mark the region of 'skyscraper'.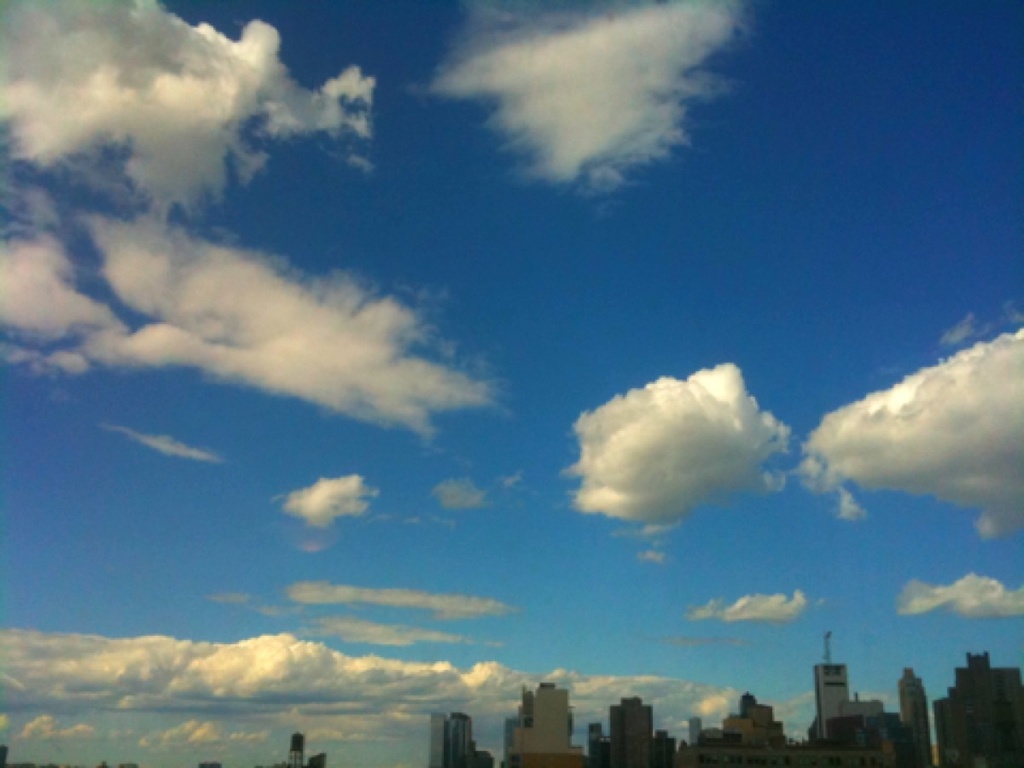
Region: 425,707,500,767.
